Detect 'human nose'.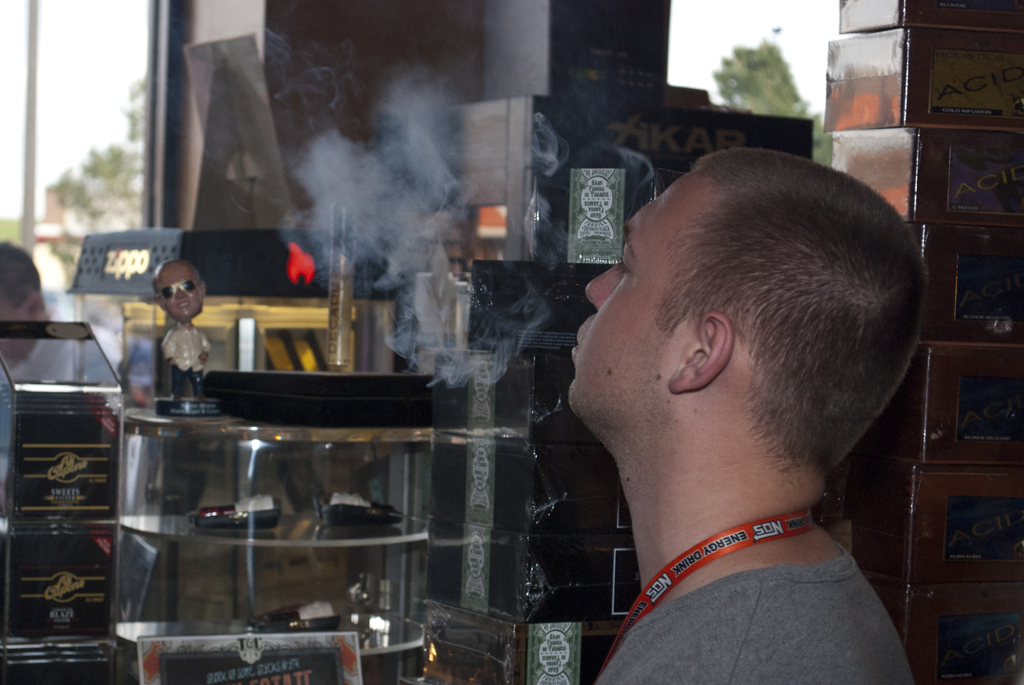
Detected at [x1=175, y1=292, x2=184, y2=298].
